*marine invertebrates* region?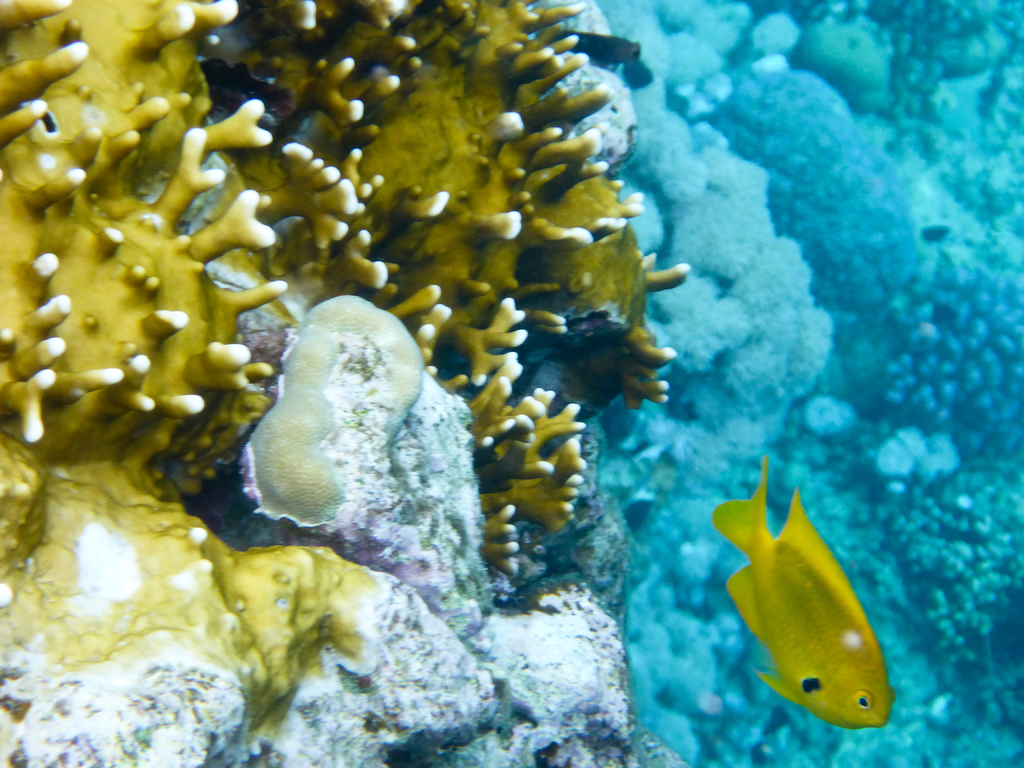
rect(794, 2, 902, 120)
